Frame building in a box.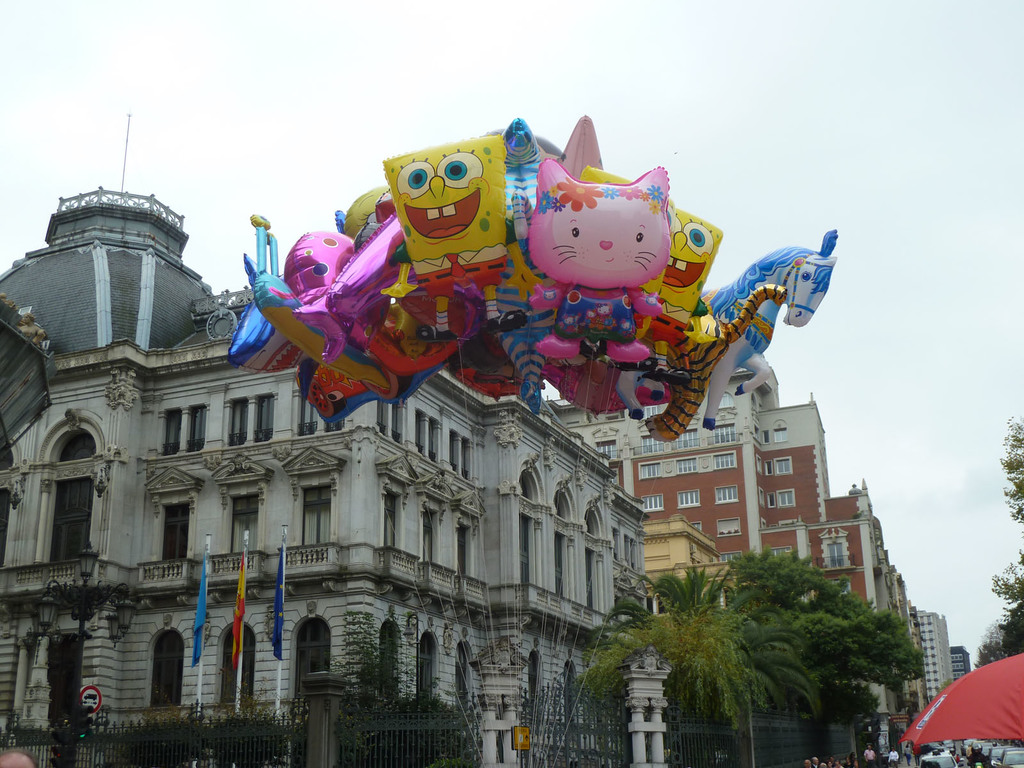
916 611 953 700.
